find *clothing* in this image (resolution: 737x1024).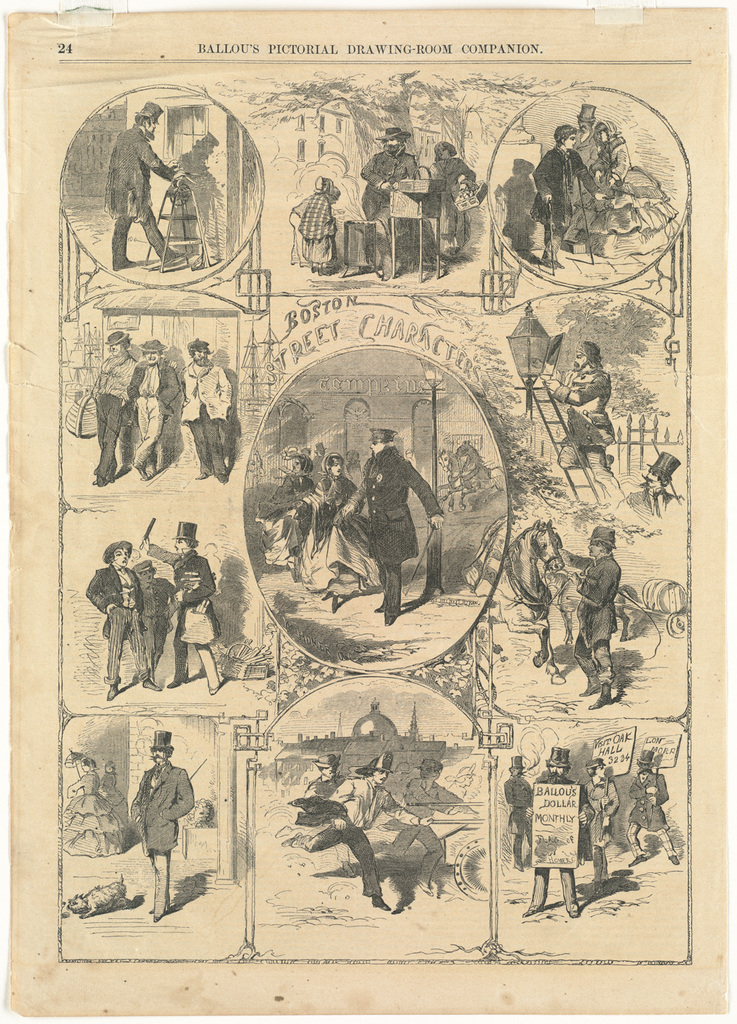
x1=584 y1=780 x2=613 y2=866.
